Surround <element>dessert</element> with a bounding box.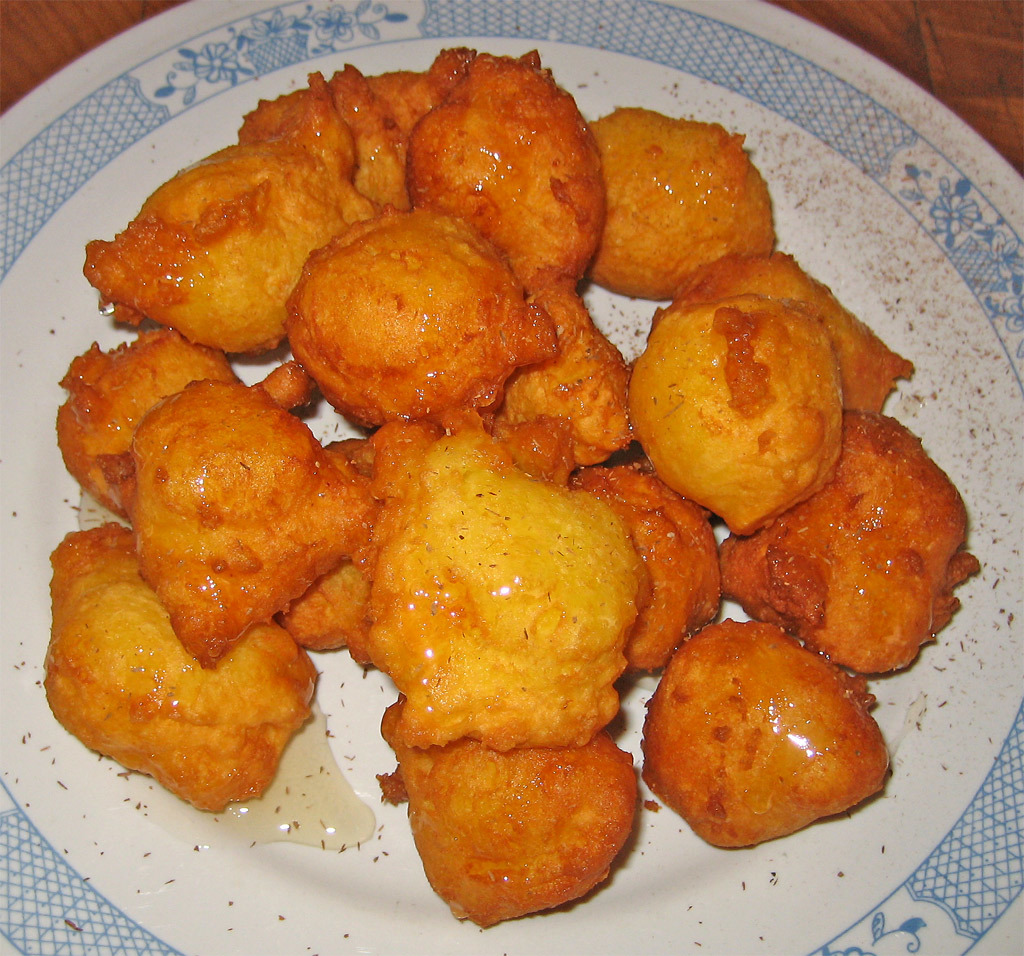
[39,45,987,928].
